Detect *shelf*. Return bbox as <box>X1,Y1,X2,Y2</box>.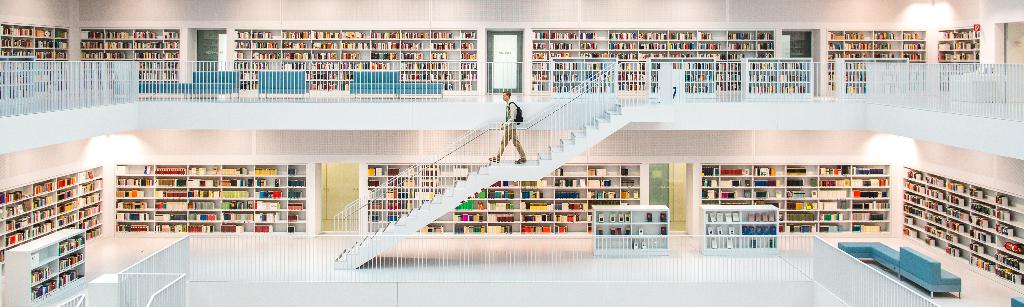
<box>701,237,738,247</box>.
